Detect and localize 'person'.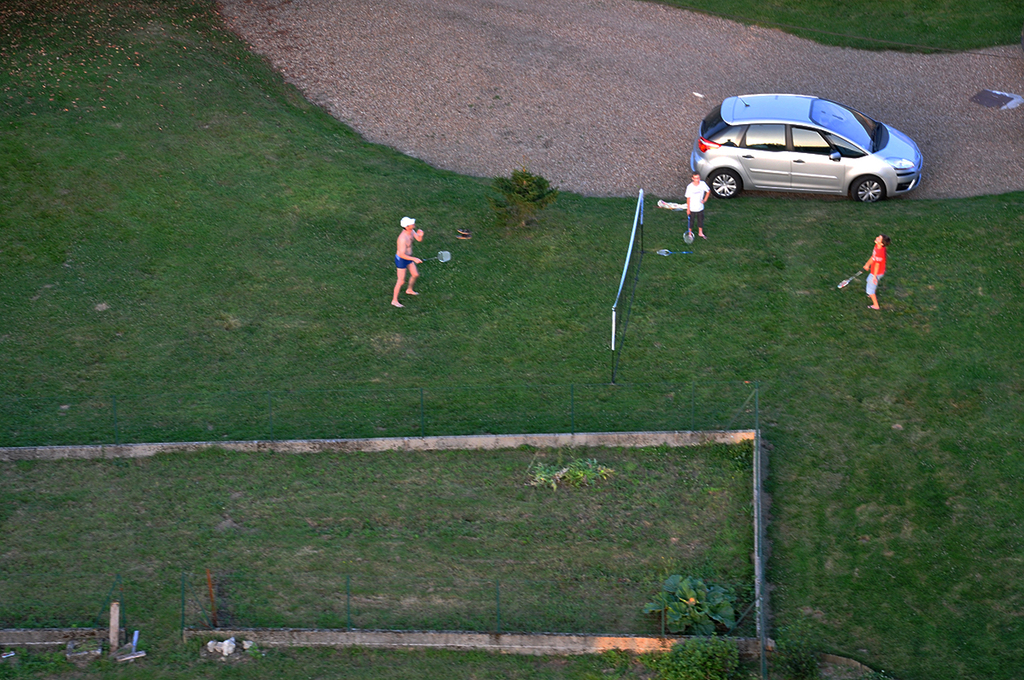
Localized at pyautogui.locateOnScreen(861, 229, 890, 310).
